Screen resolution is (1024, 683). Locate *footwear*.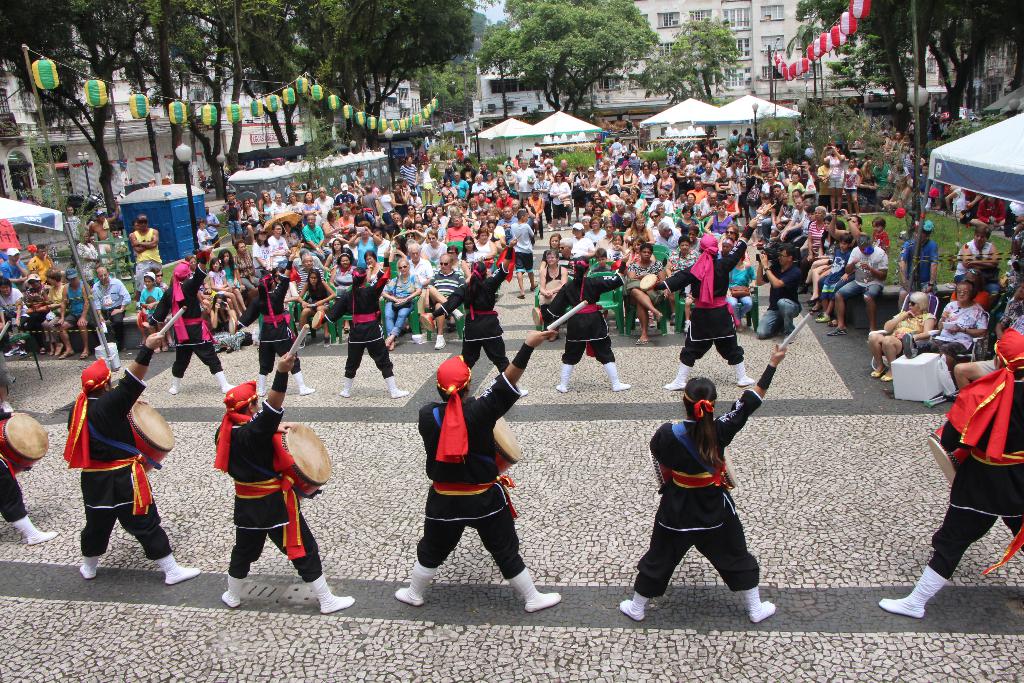
518,297,525,298.
